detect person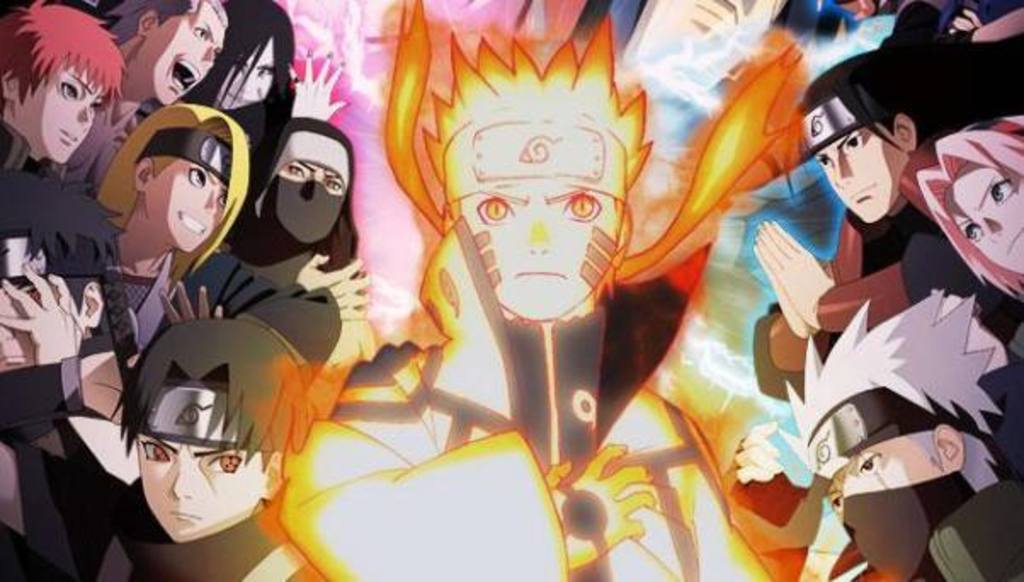
select_region(779, 279, 1022, 580)
